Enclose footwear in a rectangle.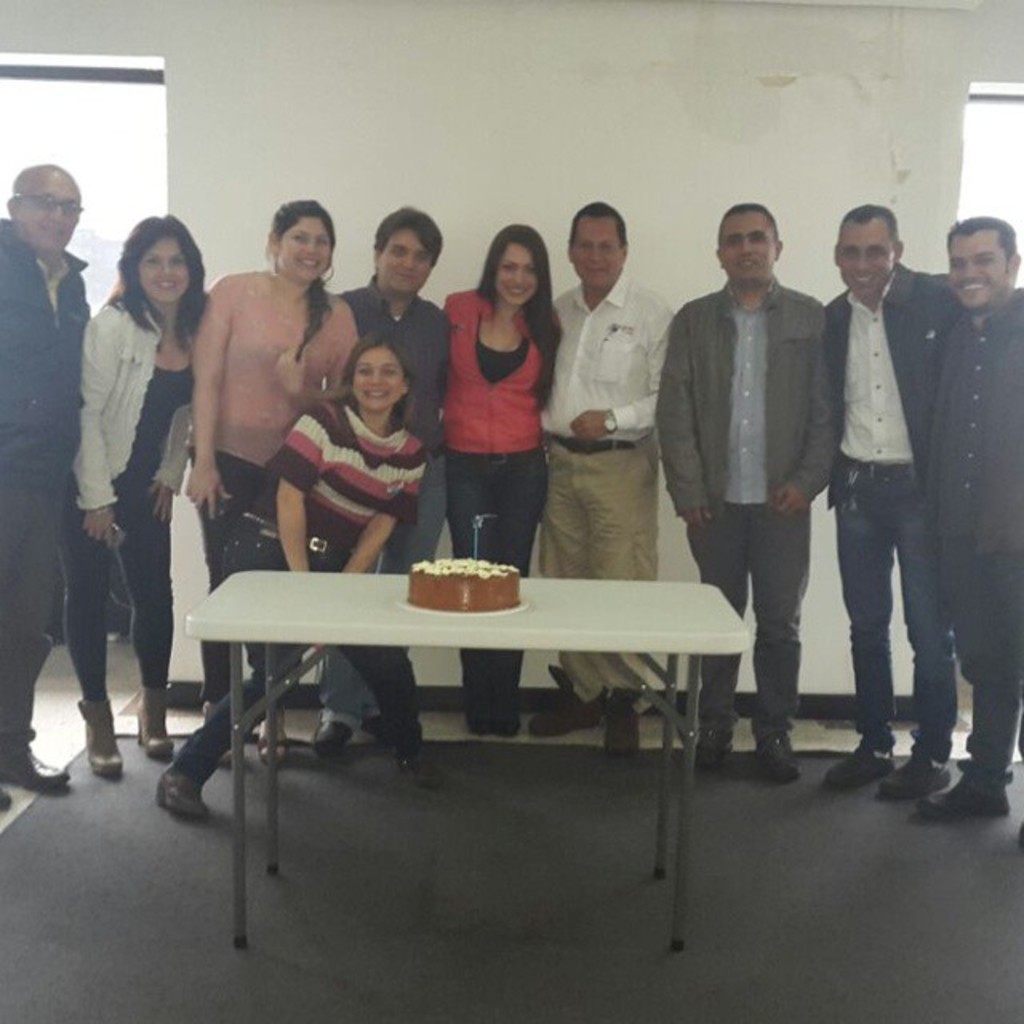
rect(475, 706, 518, 739).
